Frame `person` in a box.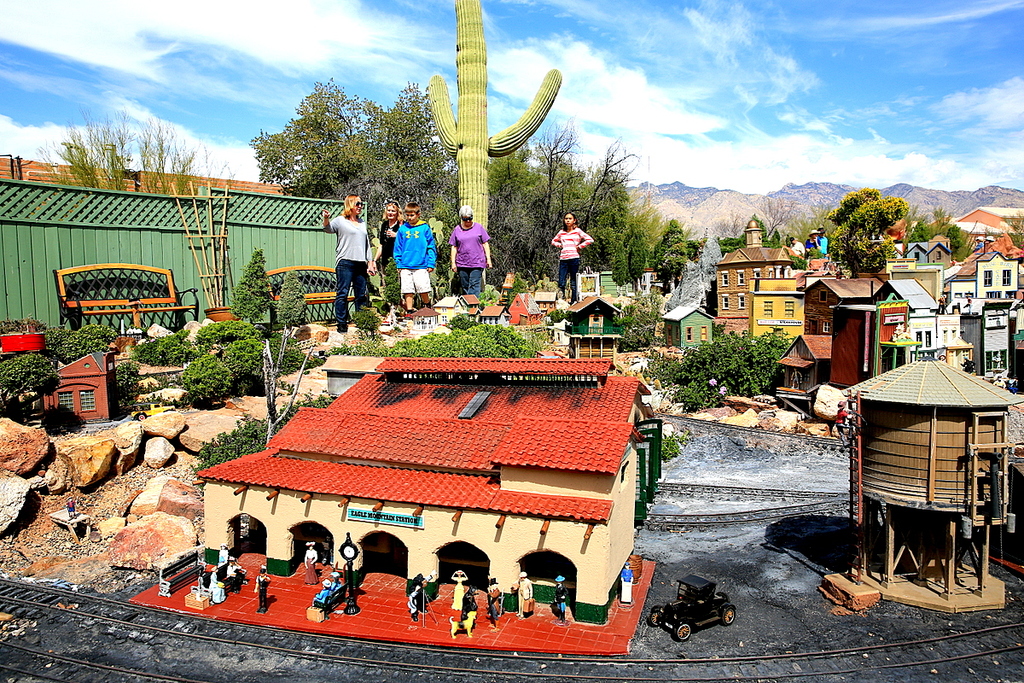
x1=550 y1=212 x2=596 y2=306.
